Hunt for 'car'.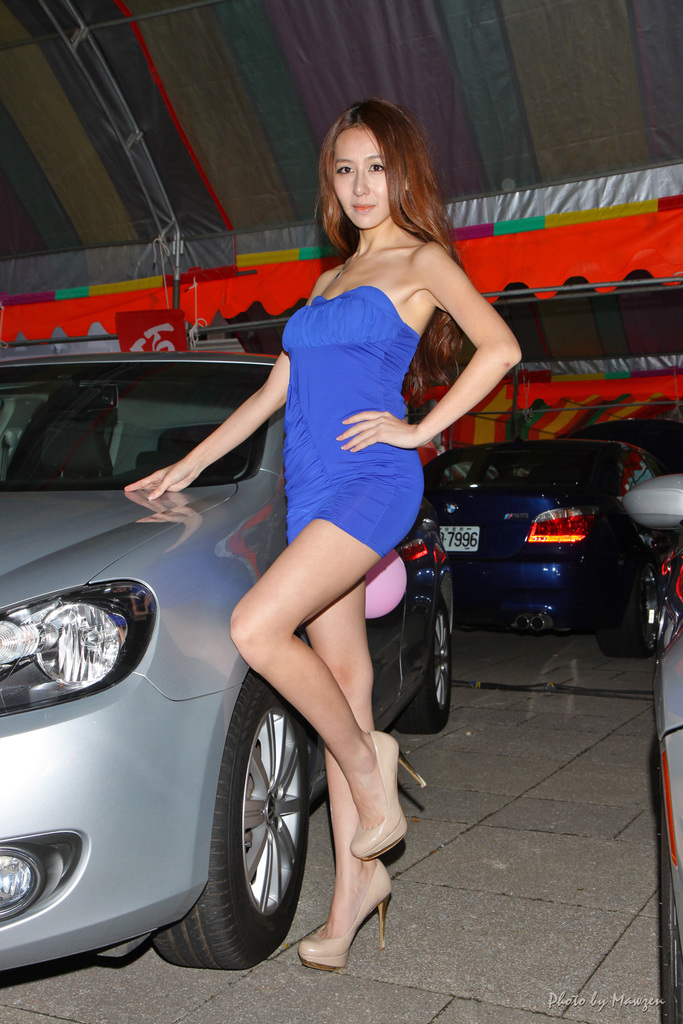
Hunted down at l=411, t=422, r=676, b=659.
